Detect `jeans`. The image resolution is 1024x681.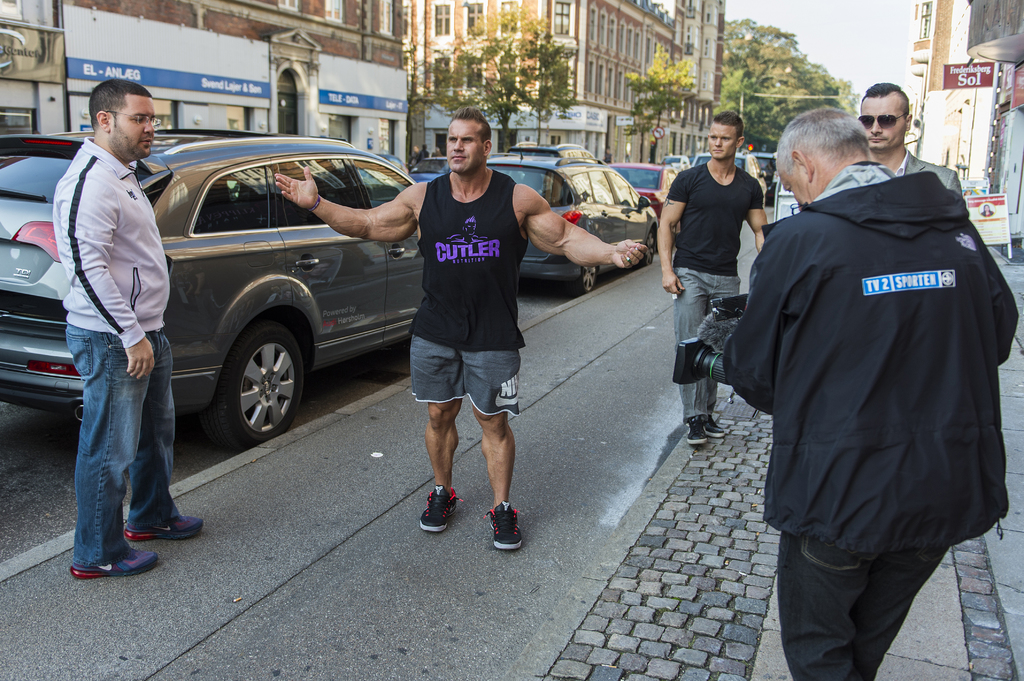
pyautogui.locateOnScreen(63, 324, 179, 569).
